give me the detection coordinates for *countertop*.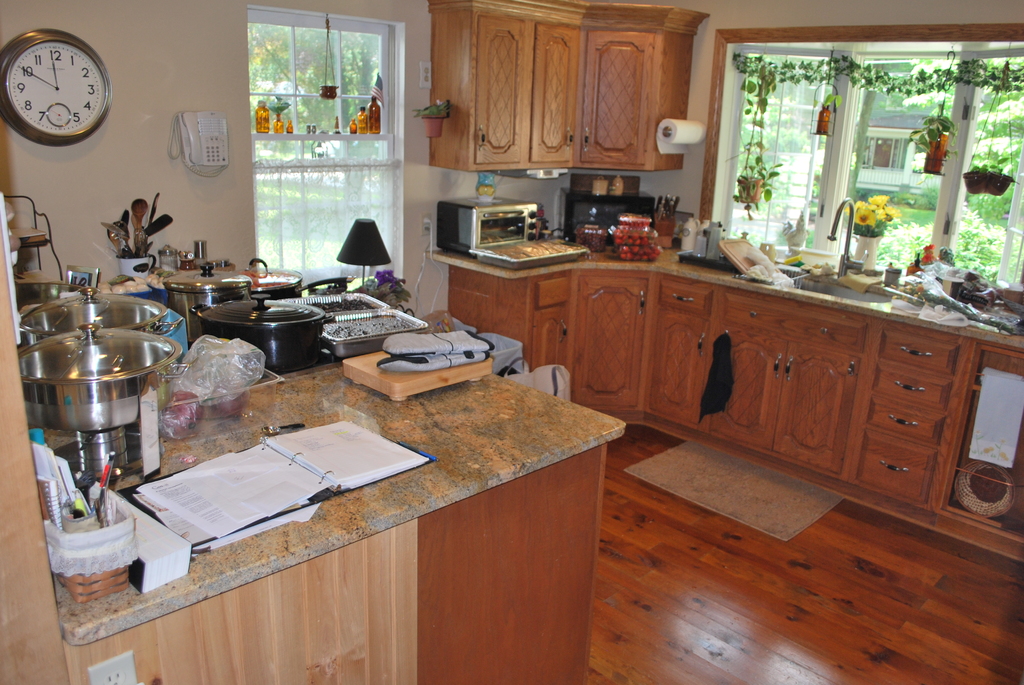
(left=27, top=366, right=625, bottom=648).
